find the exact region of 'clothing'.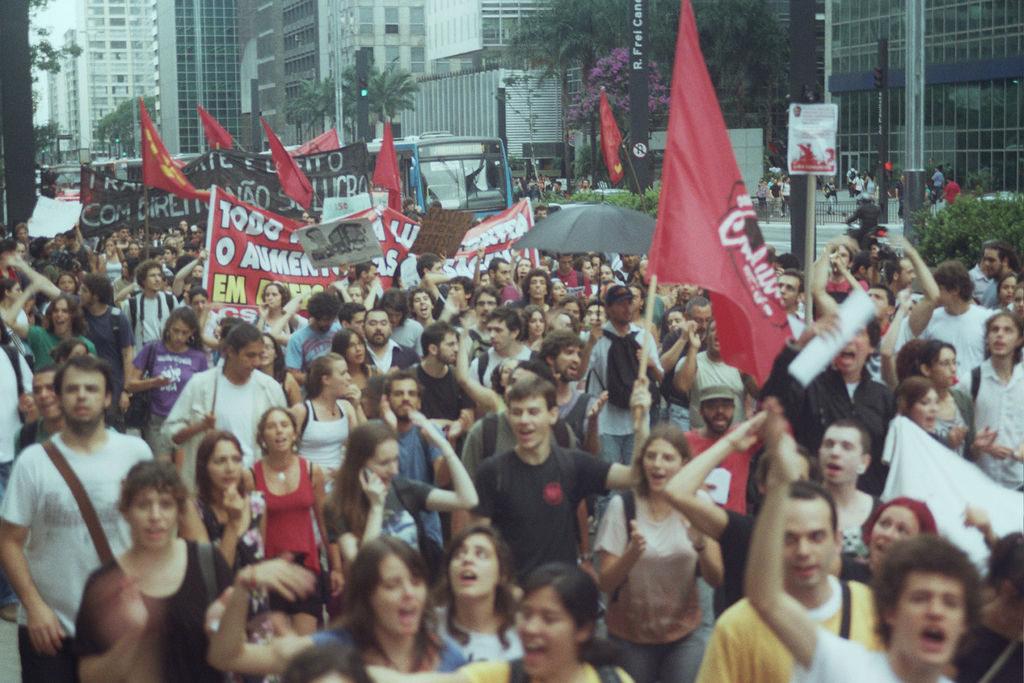
Exact region: crop(464, 416, 604, 607).
